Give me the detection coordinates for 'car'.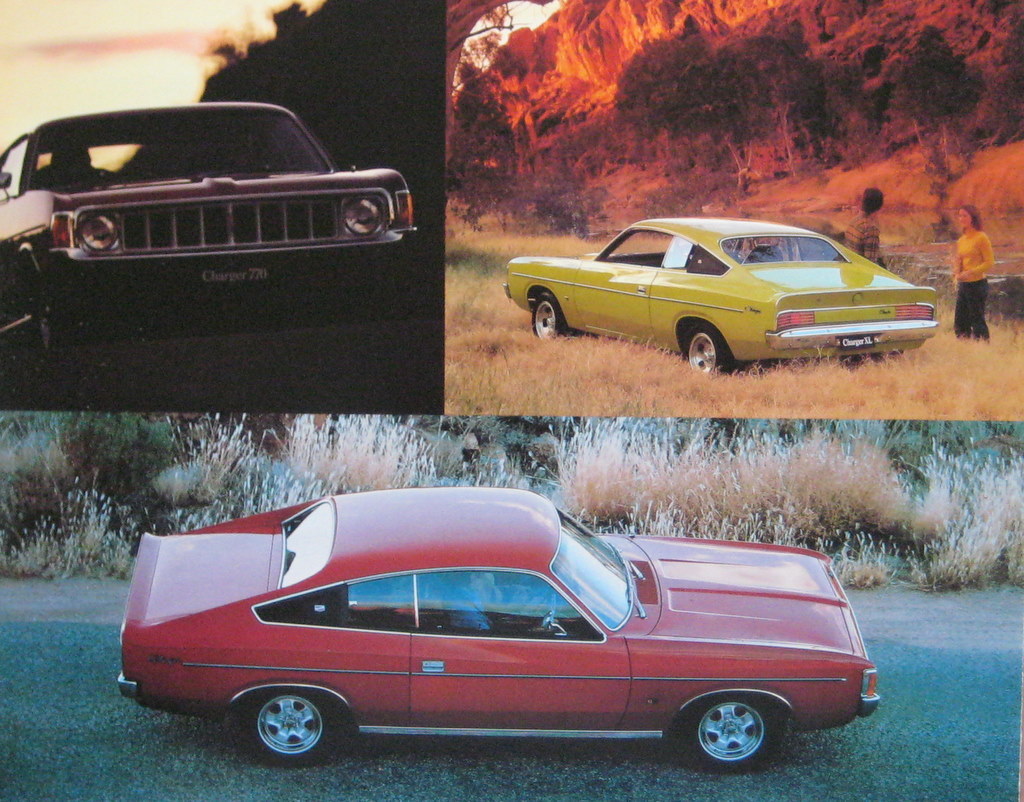
502:216:938:373.
